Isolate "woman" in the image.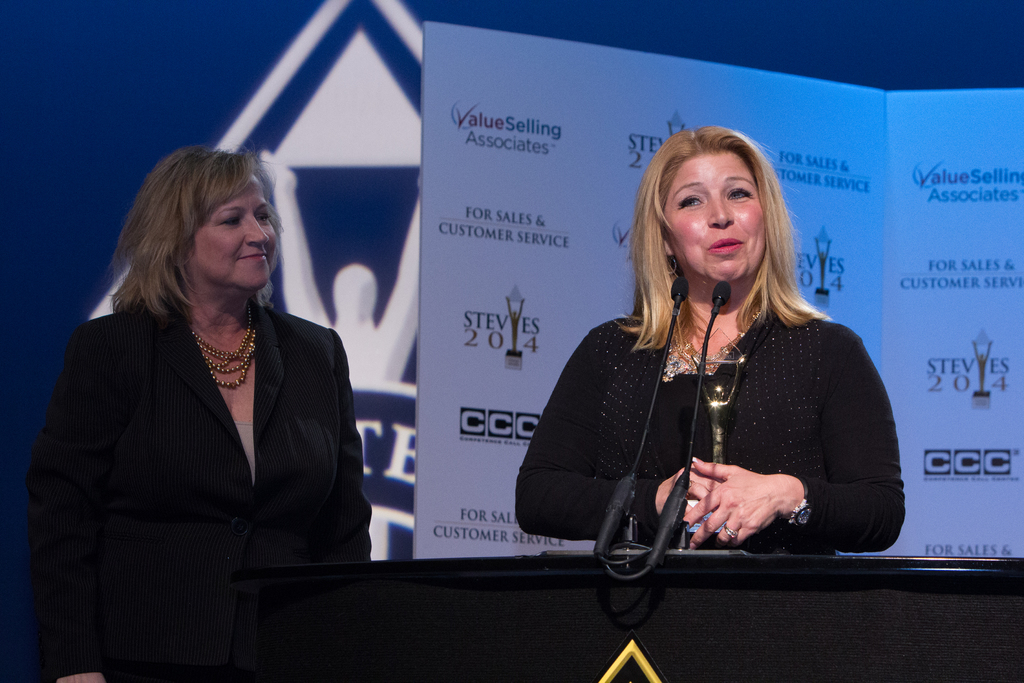
Isolated region: left=39, top=140, right=365, bottom=666.
